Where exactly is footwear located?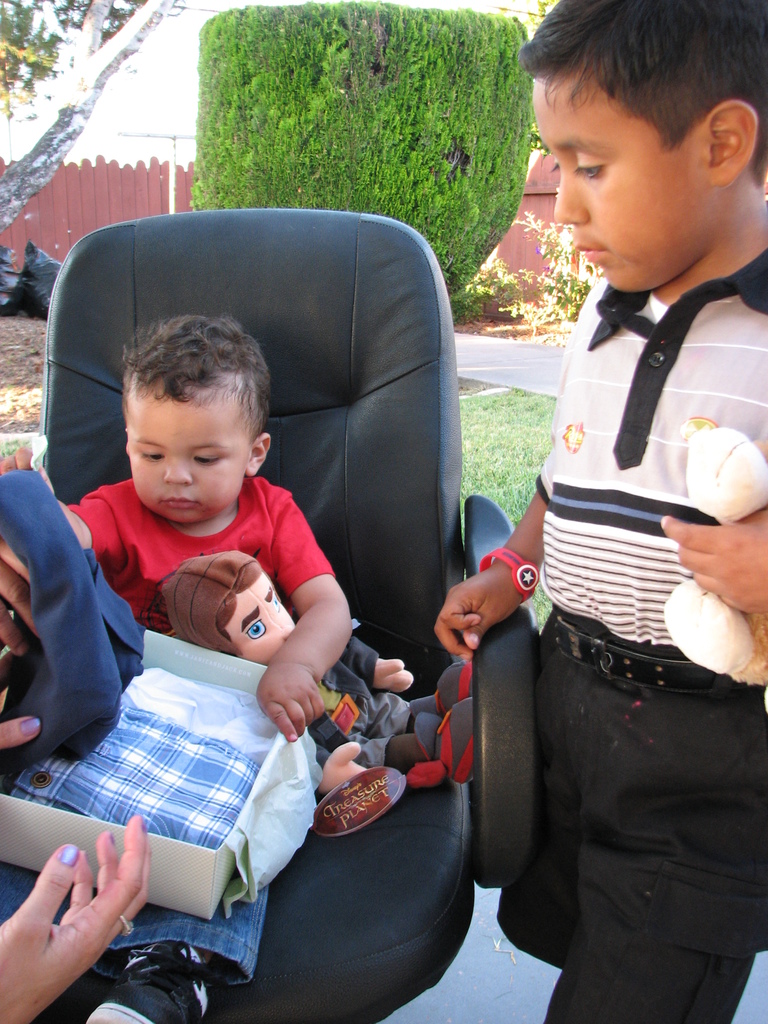
Its bounding box is {"x1": 404, "y1": 655, "x2": 474, "y2": 719}.
